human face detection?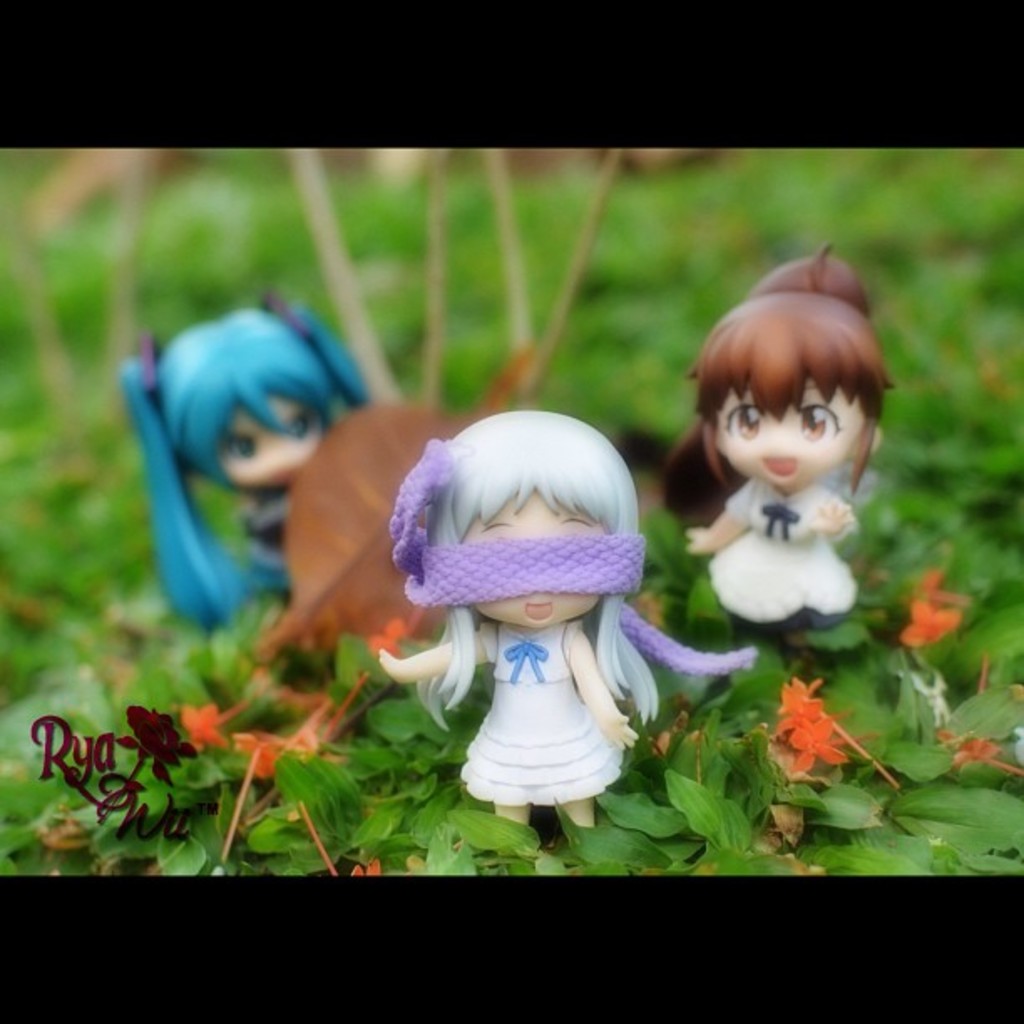
l=212, t=392, r=323, b=492
